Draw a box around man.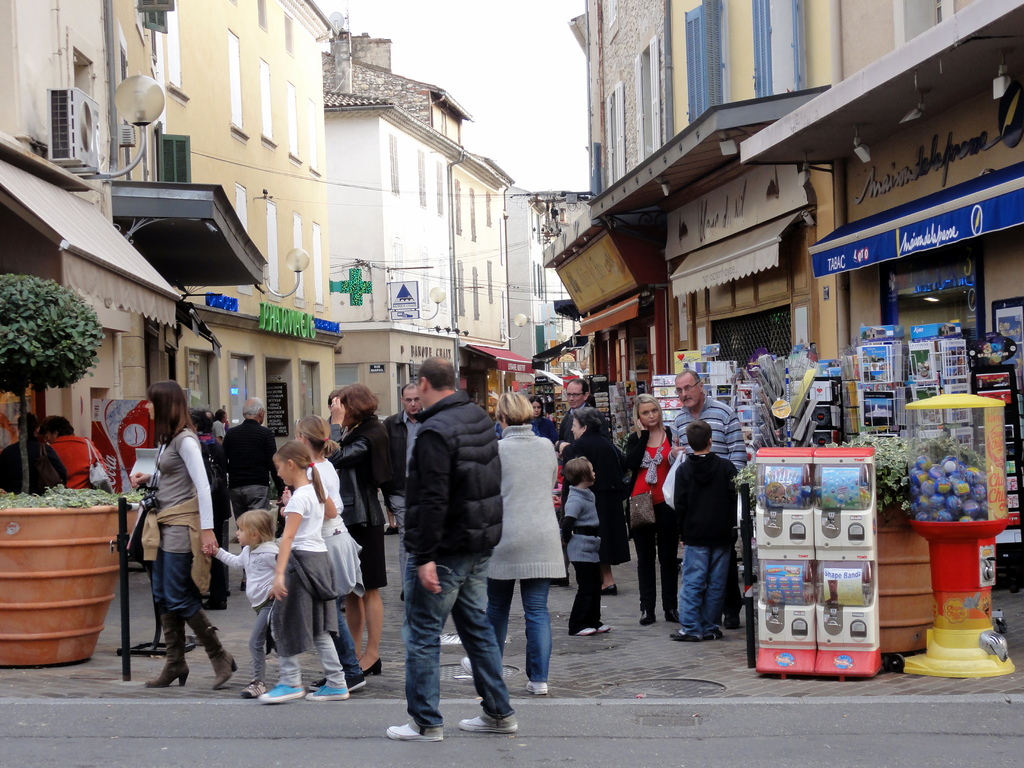
(x1=373, y1=365, x2=534, y2=741).
